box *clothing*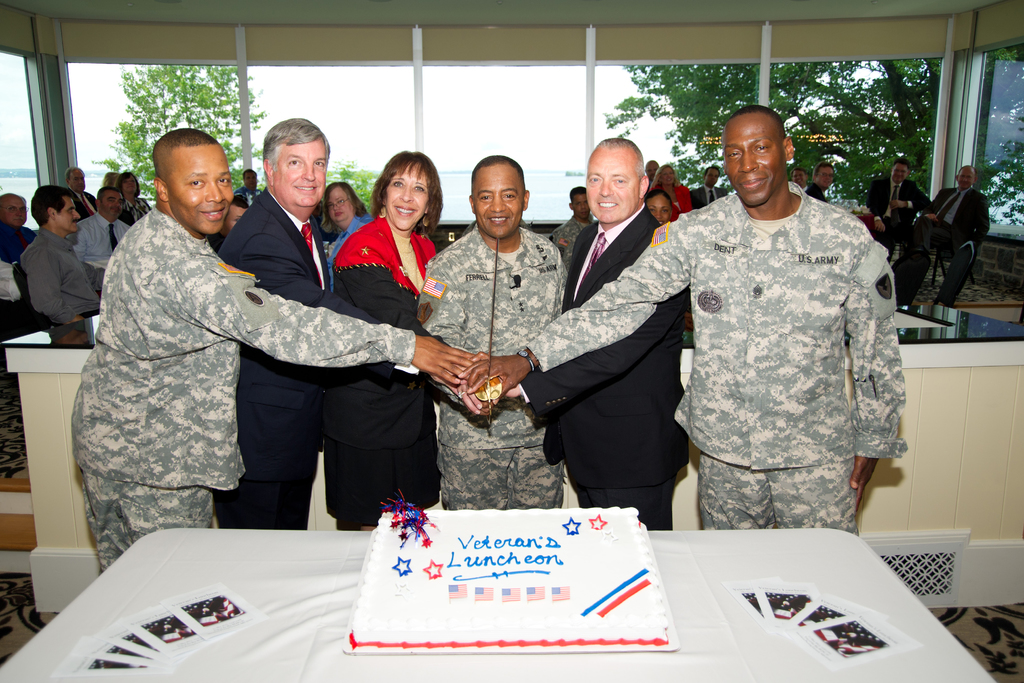
bbox=[72, 202, 416, 574]
